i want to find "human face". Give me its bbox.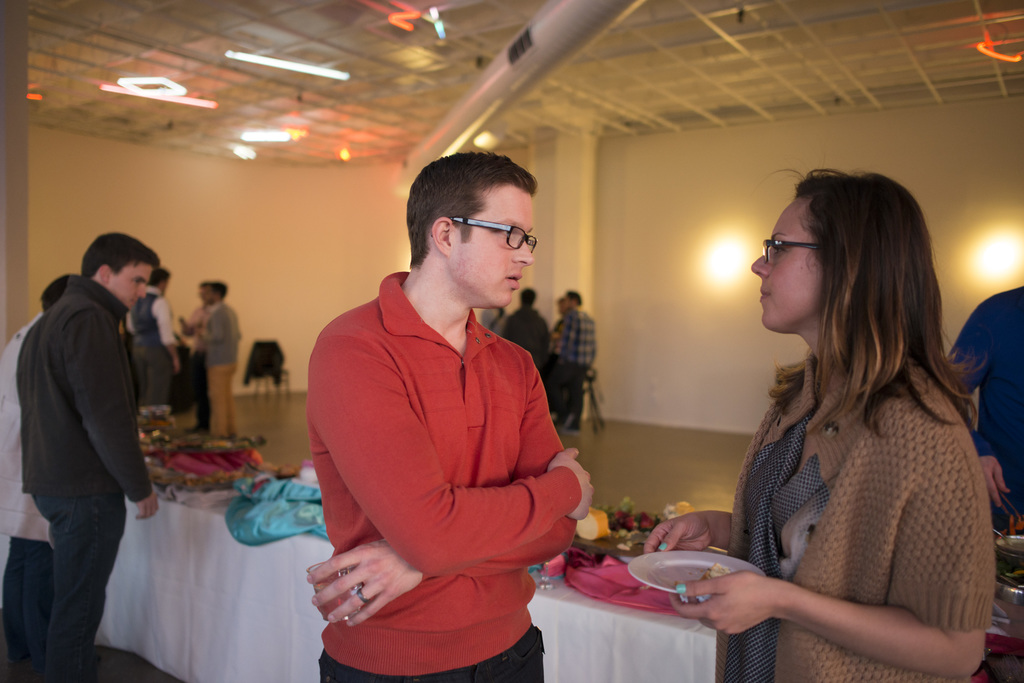
[110,264,155,309].
